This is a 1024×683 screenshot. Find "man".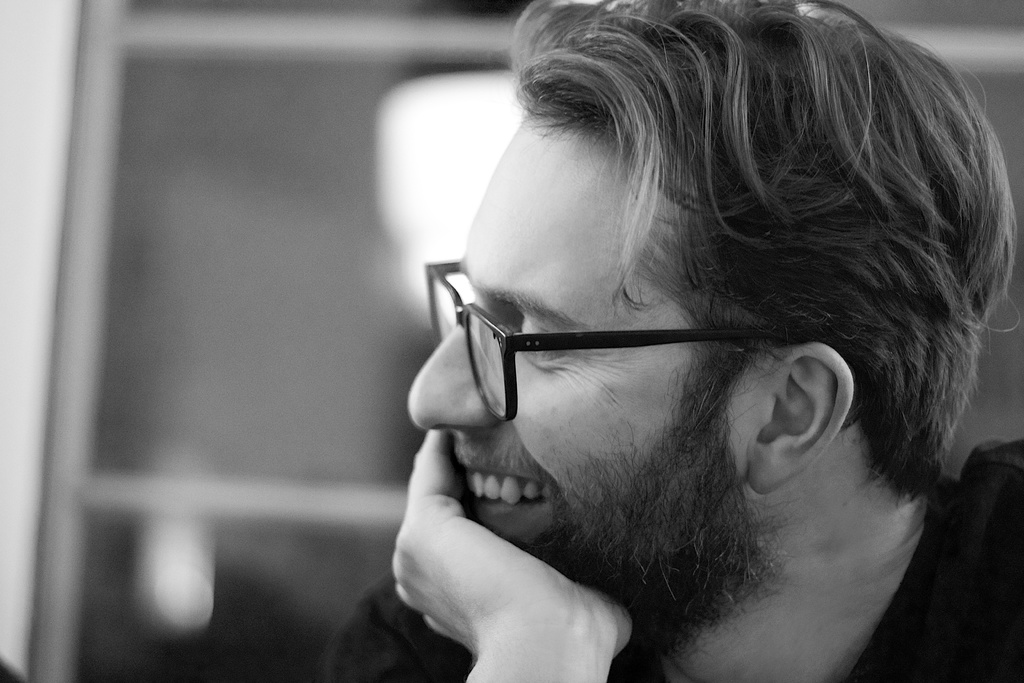
Bounding box: 282, 31, 1023, 682.
